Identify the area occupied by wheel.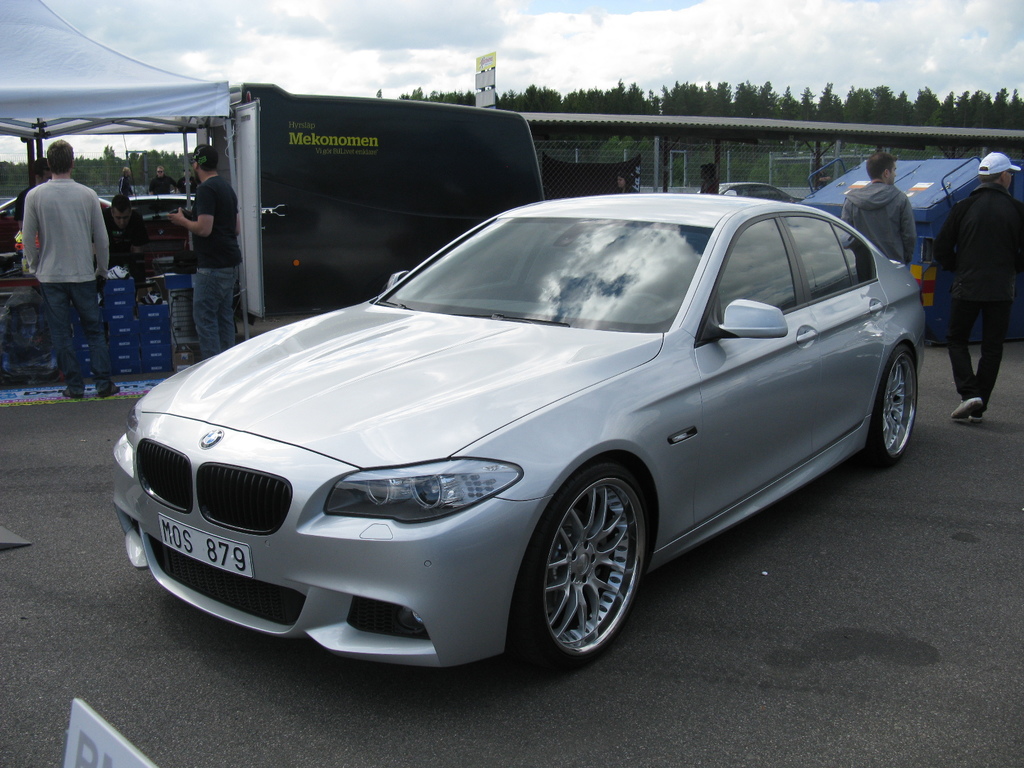
Area: select_region(624, 291, 670, 310).
